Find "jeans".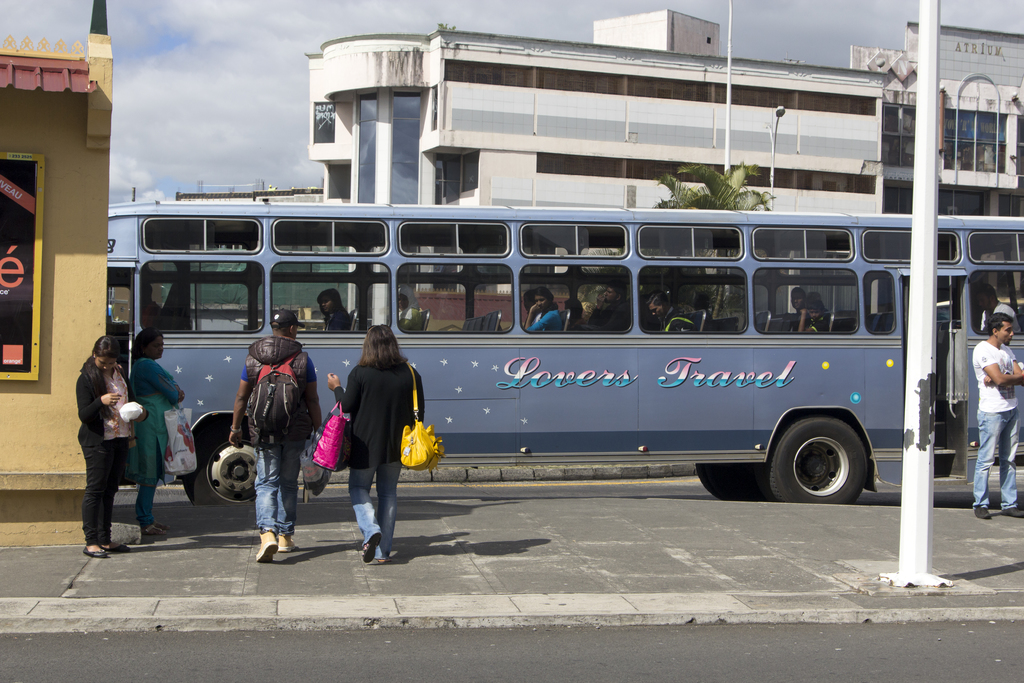
<box>346,467,400,559</box>.
